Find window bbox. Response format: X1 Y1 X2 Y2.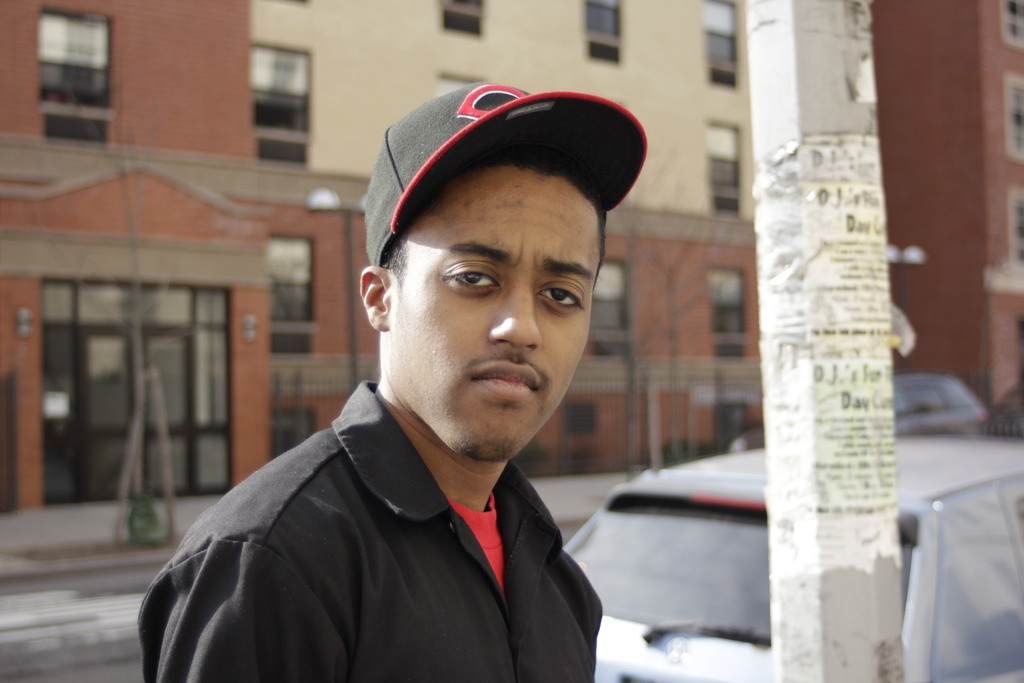
701 124 742 219.
